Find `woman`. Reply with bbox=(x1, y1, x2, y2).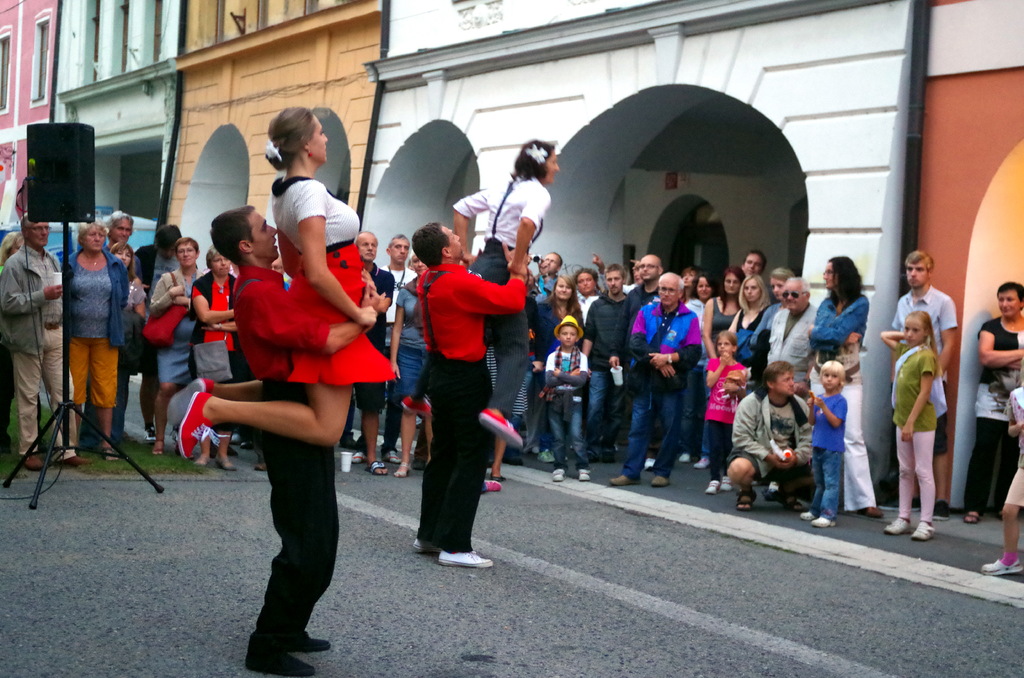
bbox=(963, 279, 1023, 522).
